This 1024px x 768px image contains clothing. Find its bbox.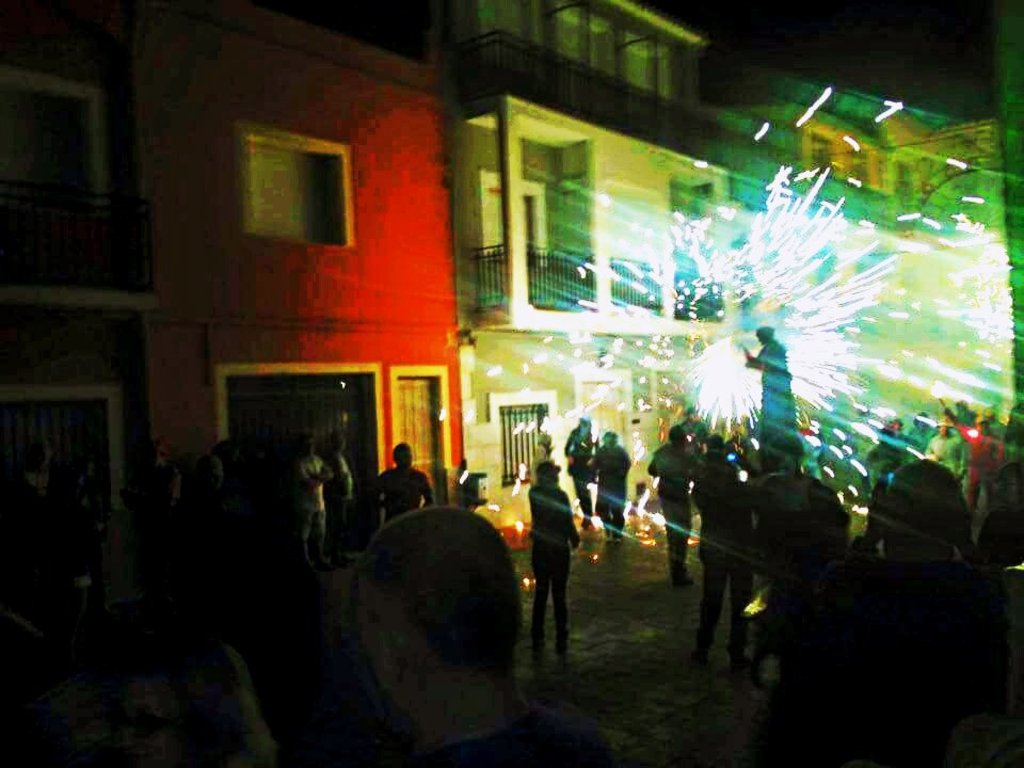
(566, 422, 591, 523).
